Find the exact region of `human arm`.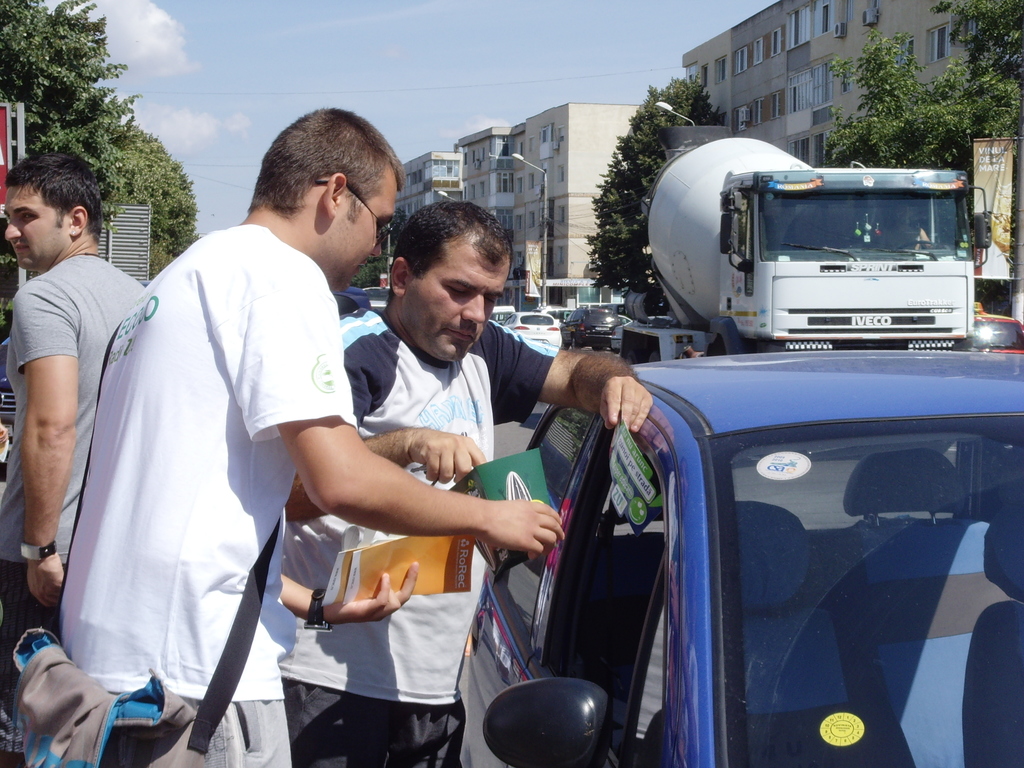
Exact region: bbox=(279, 416, 503, 535).
